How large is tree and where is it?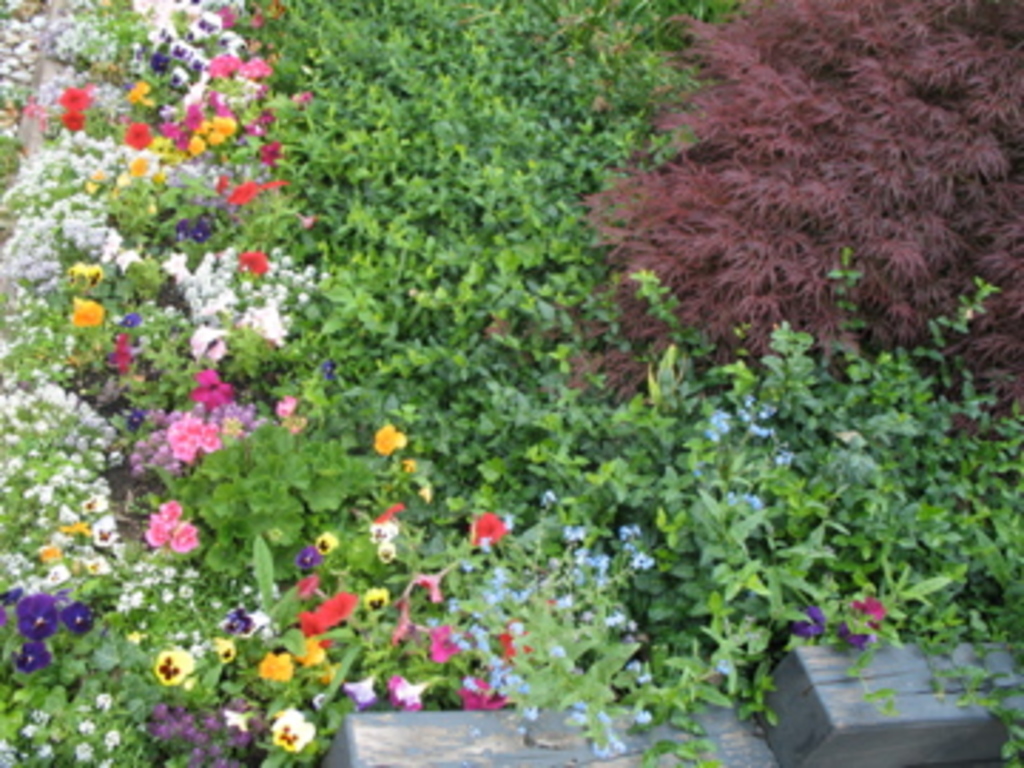
Bounding box: BBox(583, 23, 1018, 378).
